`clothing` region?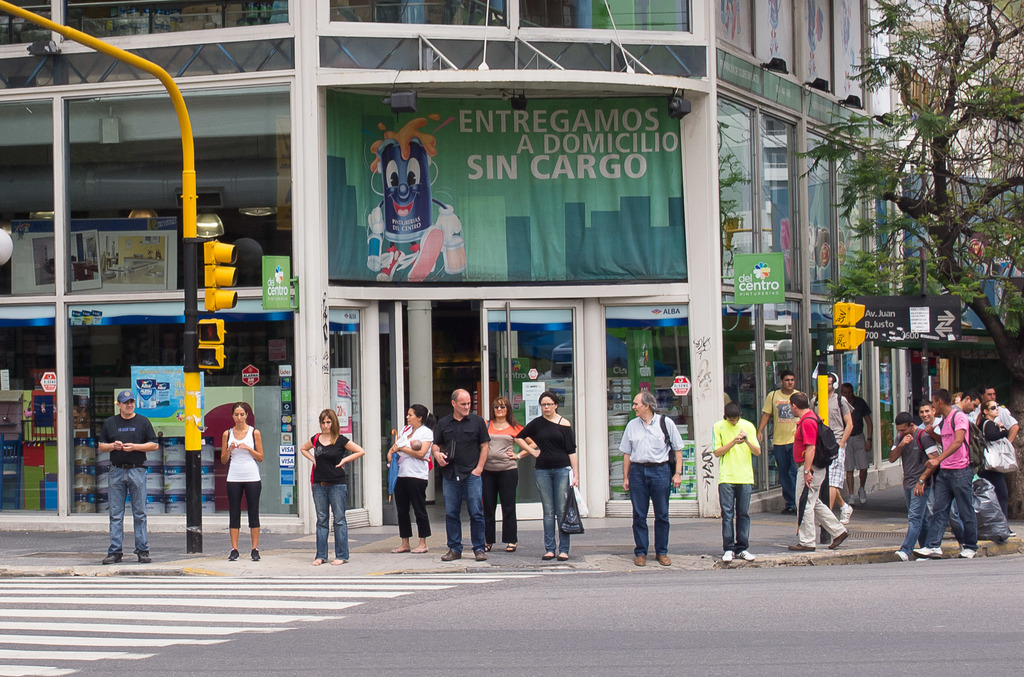
(x1=295, y1=418, x2=349, y2=556)
